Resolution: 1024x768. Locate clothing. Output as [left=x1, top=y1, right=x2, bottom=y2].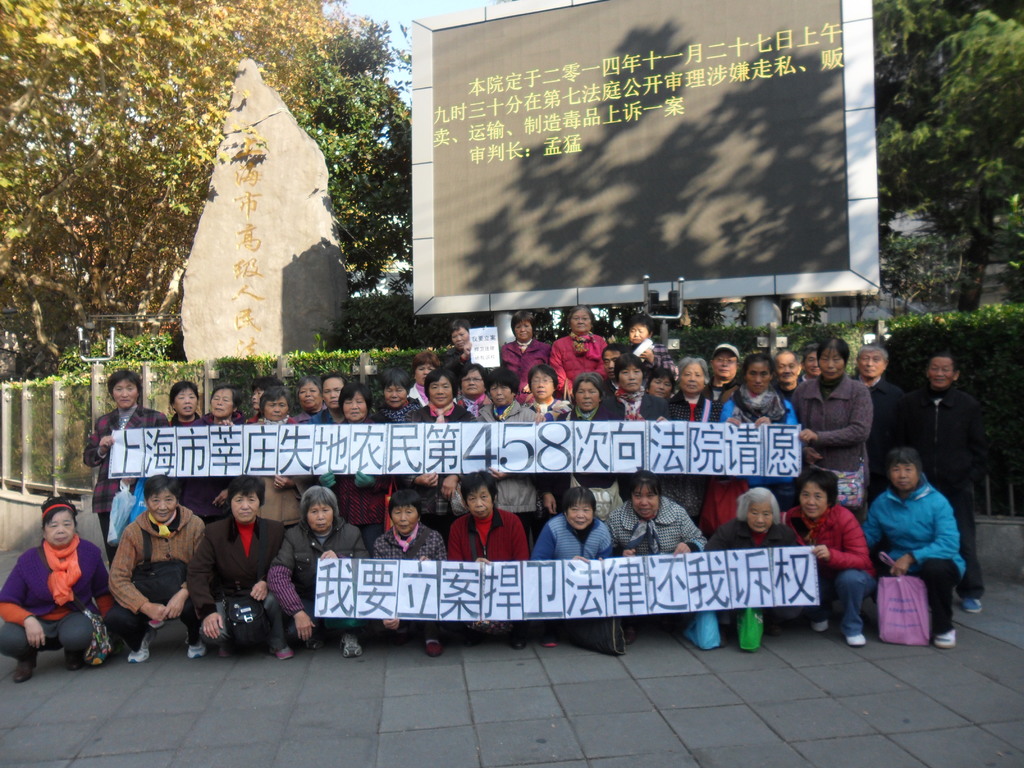
[left=561, top=403, right=620, bottom=426].
